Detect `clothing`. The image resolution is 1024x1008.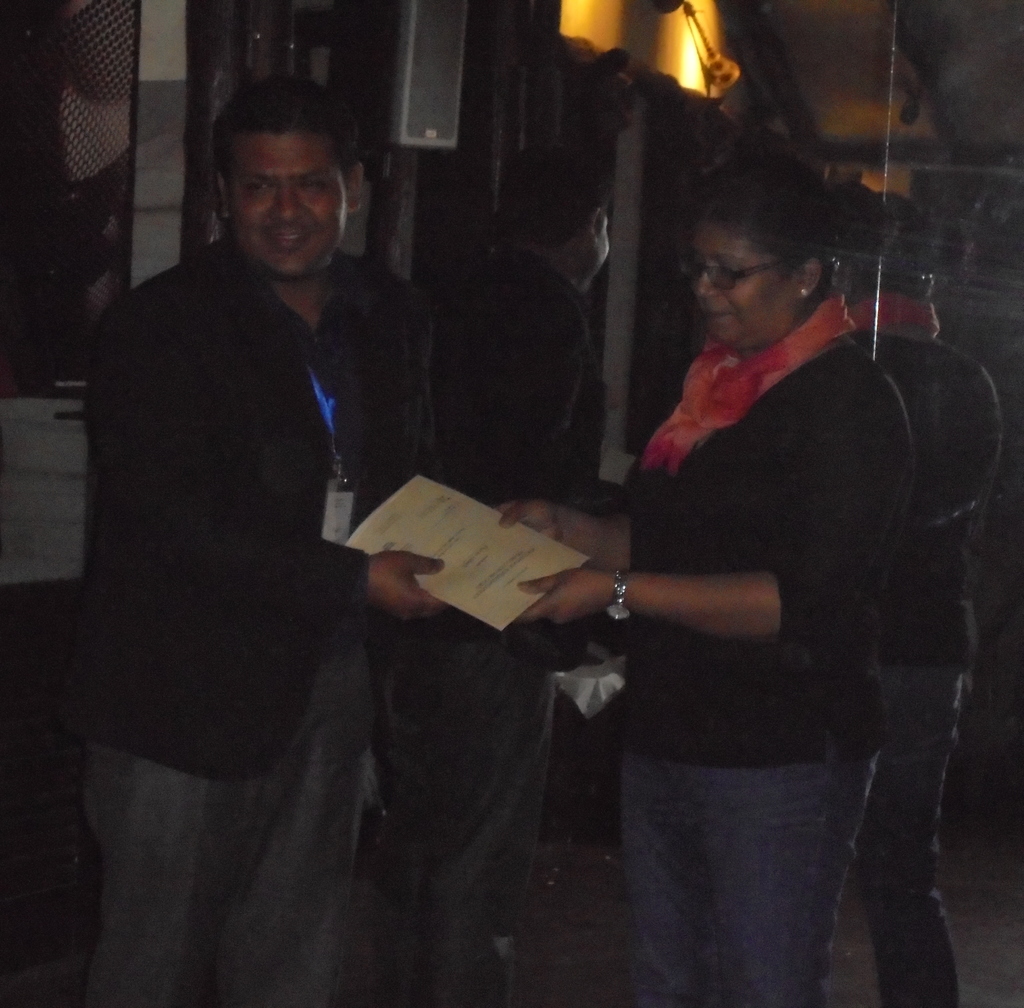
<region>92, 240, 359, 1007</region>.
